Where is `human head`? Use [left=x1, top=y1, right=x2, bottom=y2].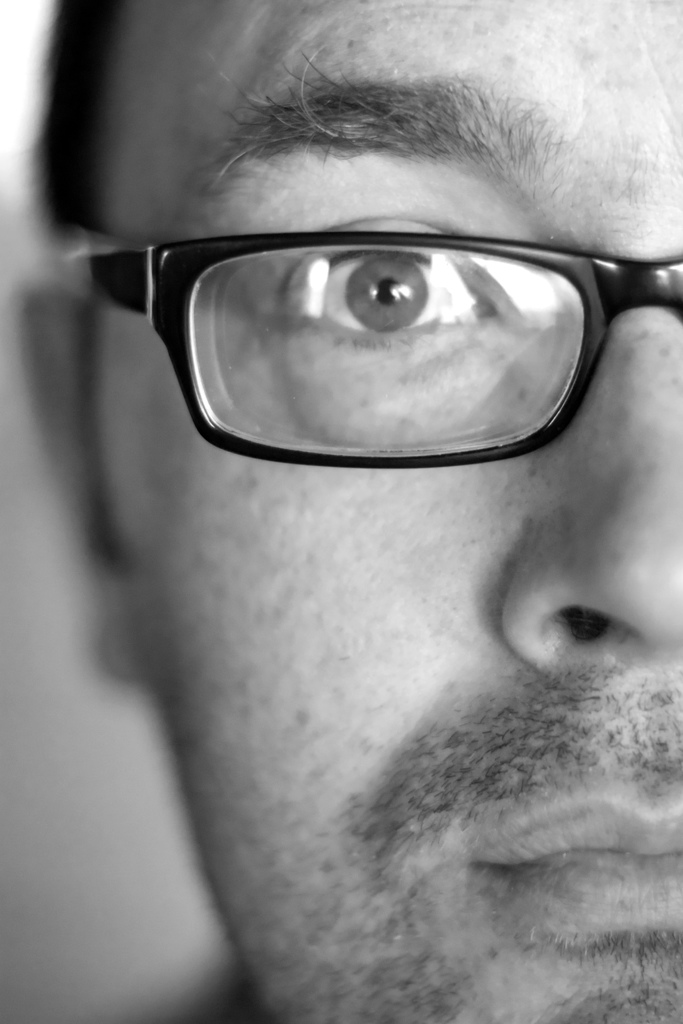
[left=11, top=0, right=682, bottom=1023].
